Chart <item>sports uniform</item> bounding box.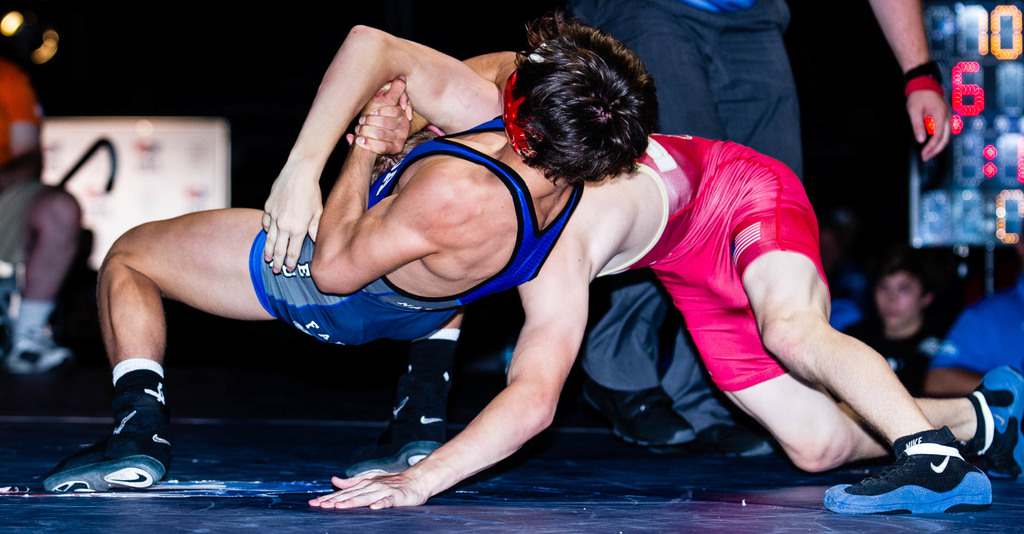
Charted: 47/110/583/494.
